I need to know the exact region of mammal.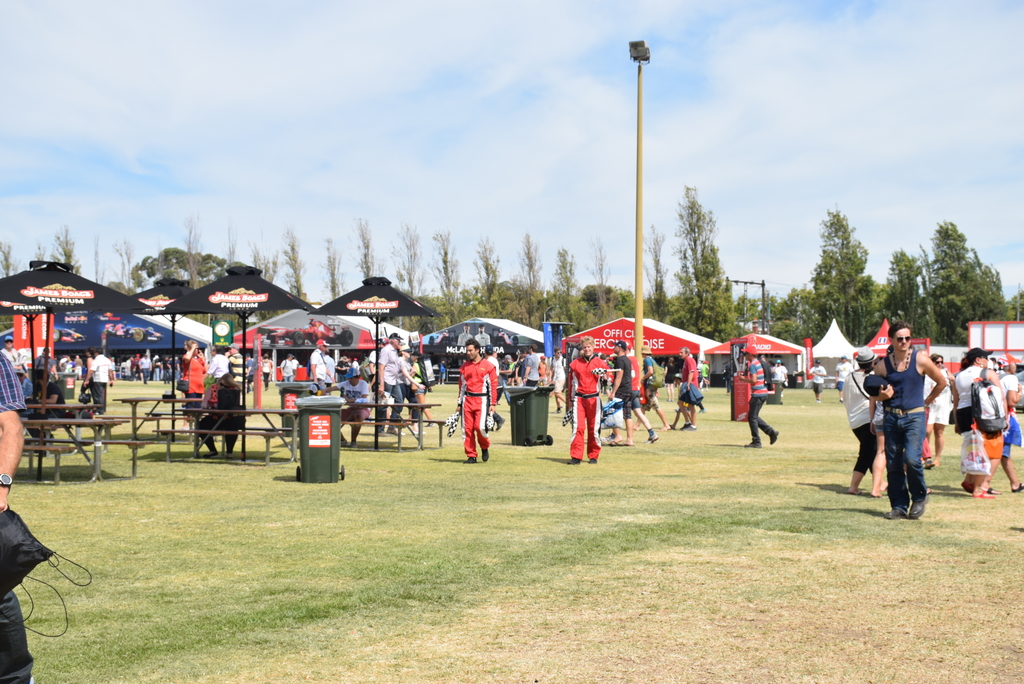
Region: detection(774, 359, 787, 392).
